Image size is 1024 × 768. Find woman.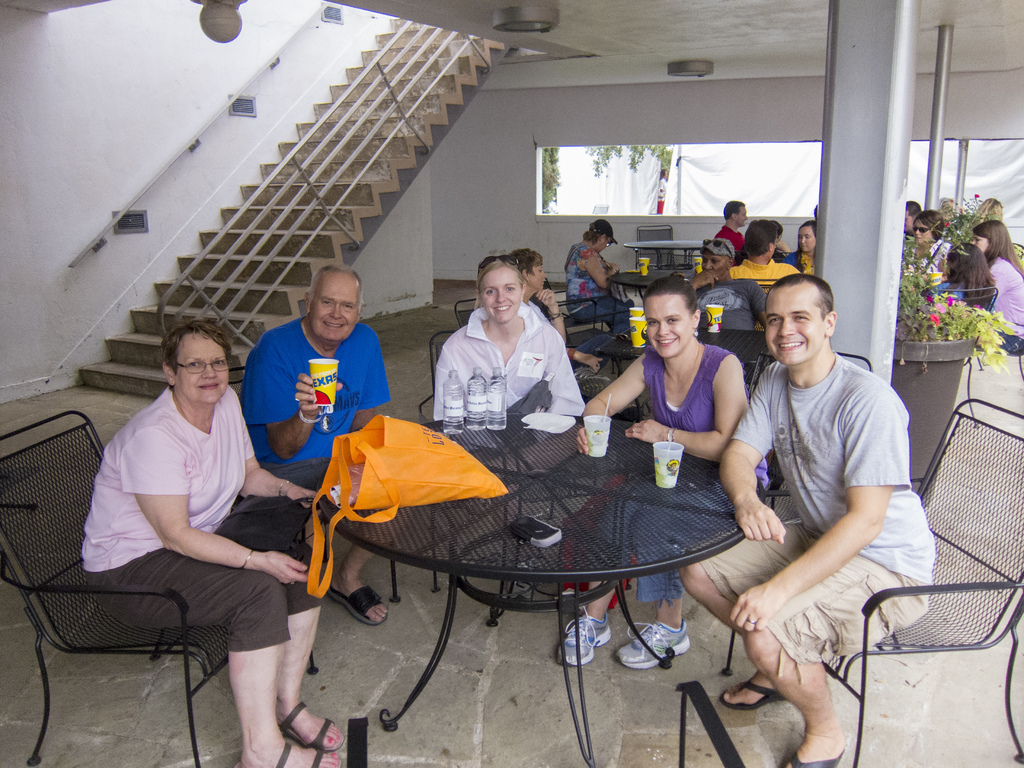
pyautogui.locateOnScreen(425, 253, 588, 440).
